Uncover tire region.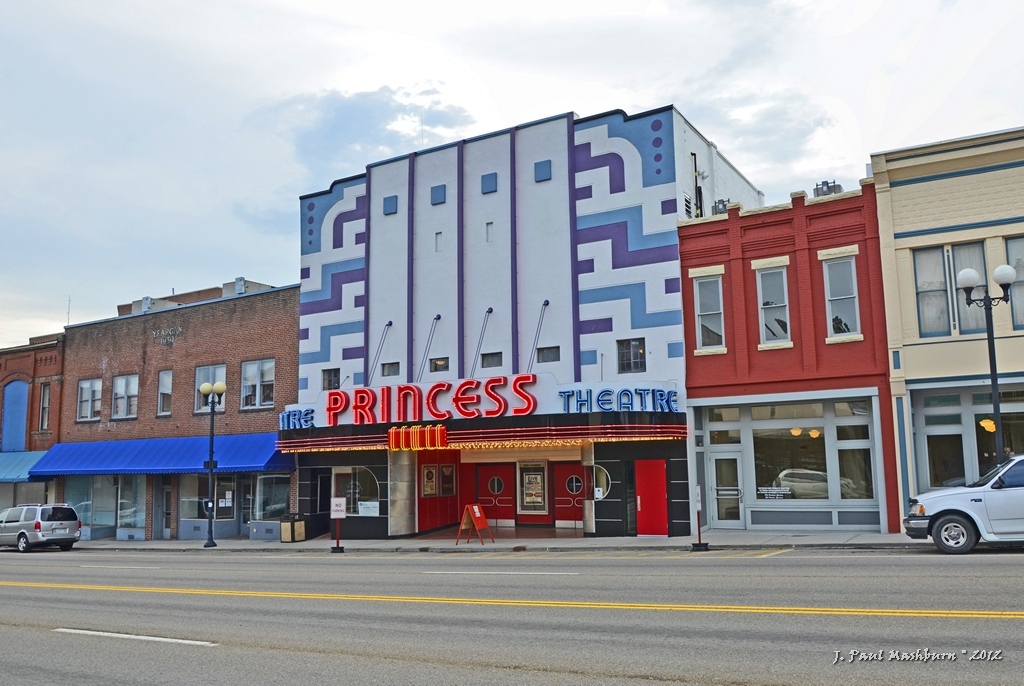
Uncovered: (930, 508, 971, 552).
